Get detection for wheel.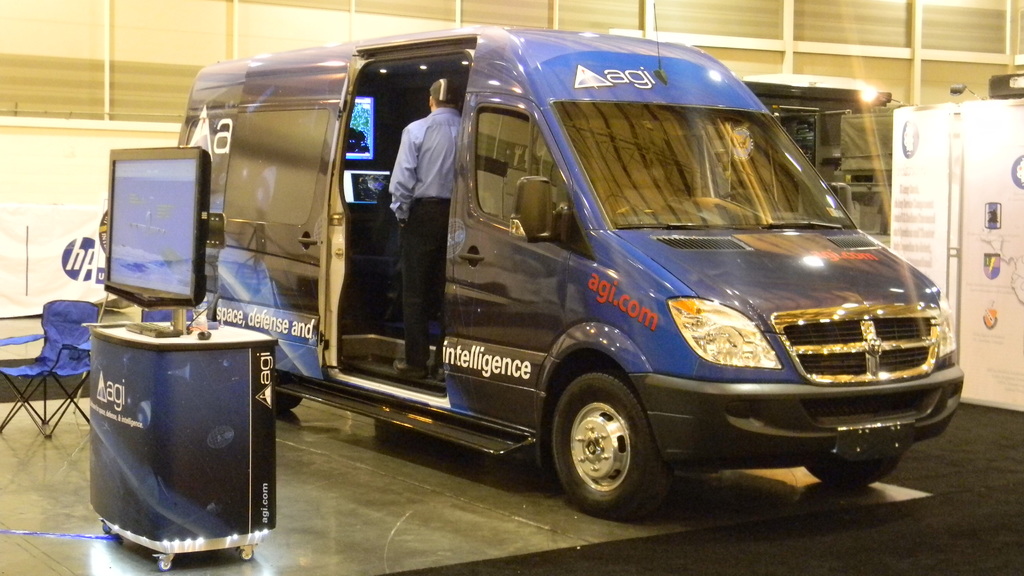
Detection: 101 521 110 533.
